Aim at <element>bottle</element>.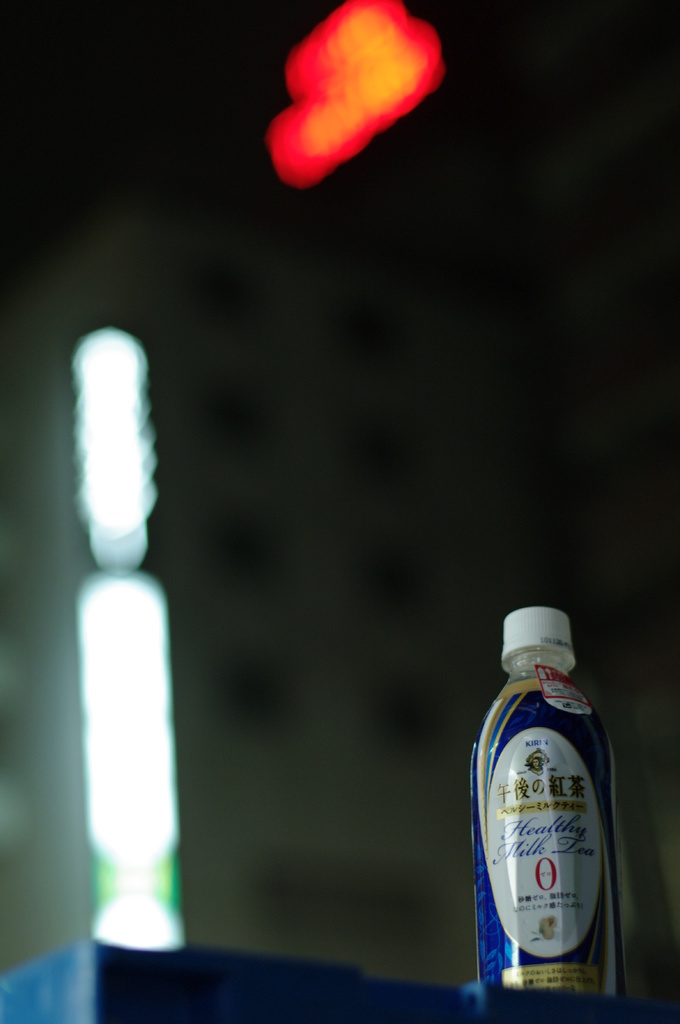
Aimed at (455, 602, 631, 1007).
